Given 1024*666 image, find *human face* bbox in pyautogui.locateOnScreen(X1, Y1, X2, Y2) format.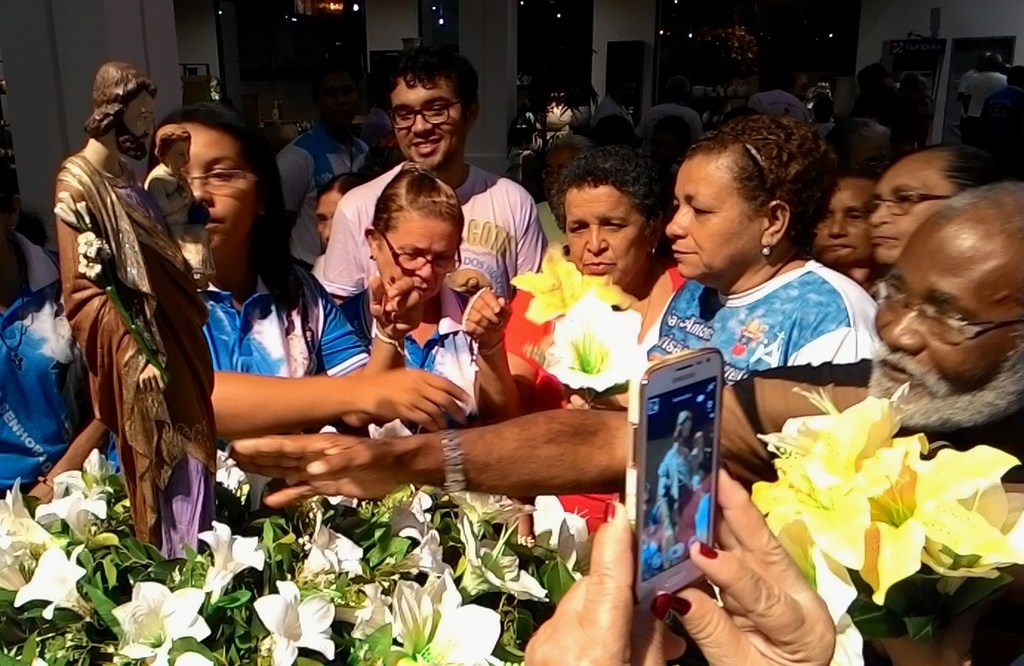
pyautogui.locateOnScreen(543, 144, 579, 206).
